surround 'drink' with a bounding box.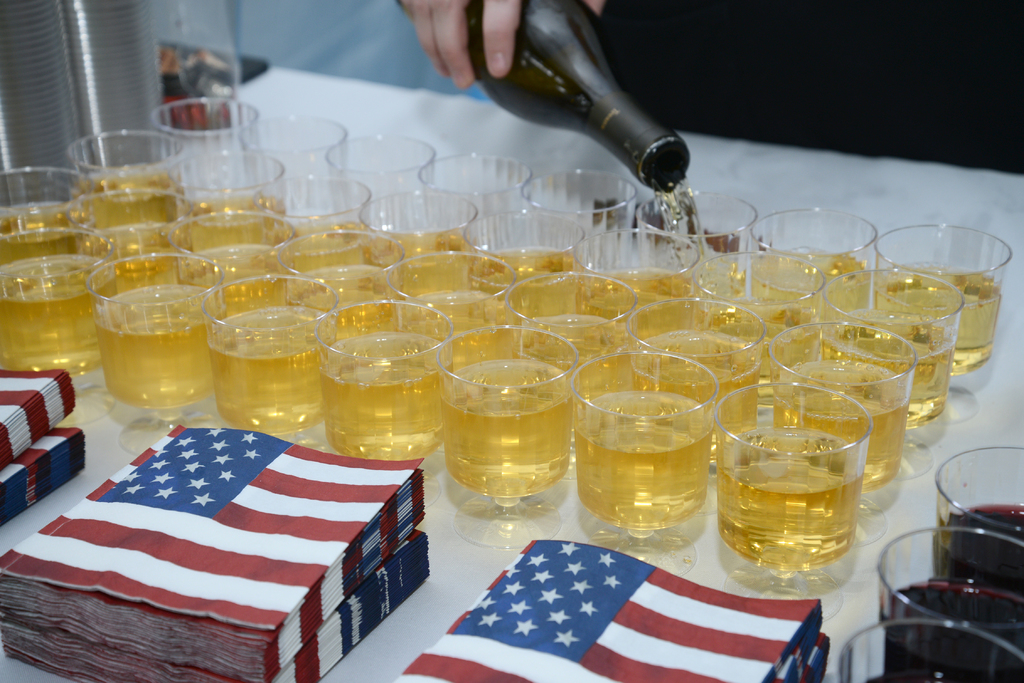
(x1=876, y1=527, x2=1023, y2=682).
